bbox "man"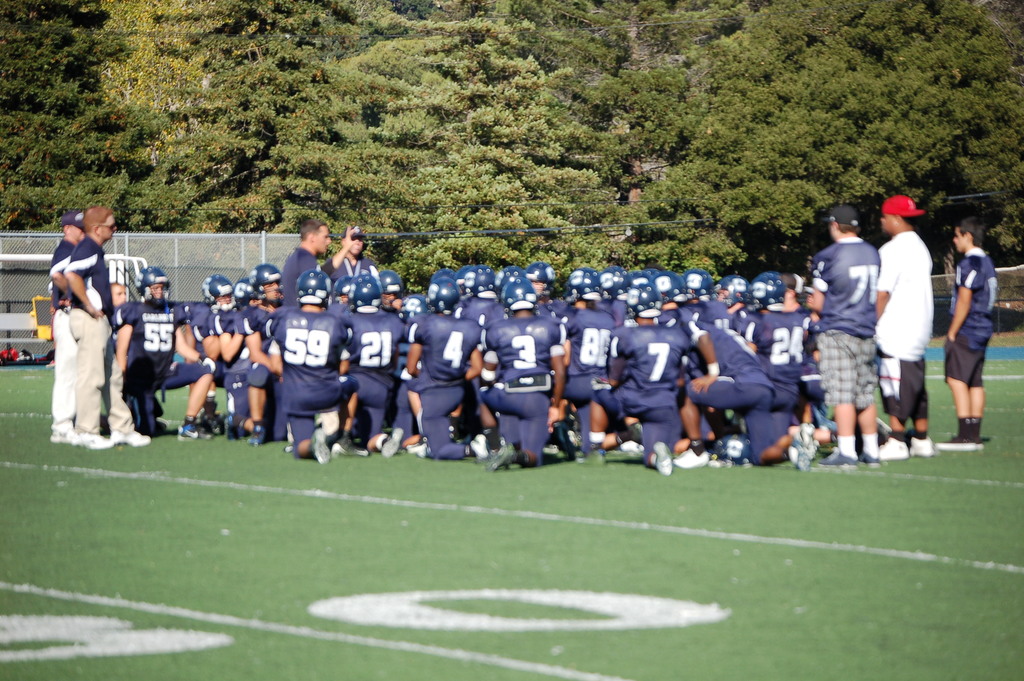
[left=605, top=295, right=684, bottom=474]
